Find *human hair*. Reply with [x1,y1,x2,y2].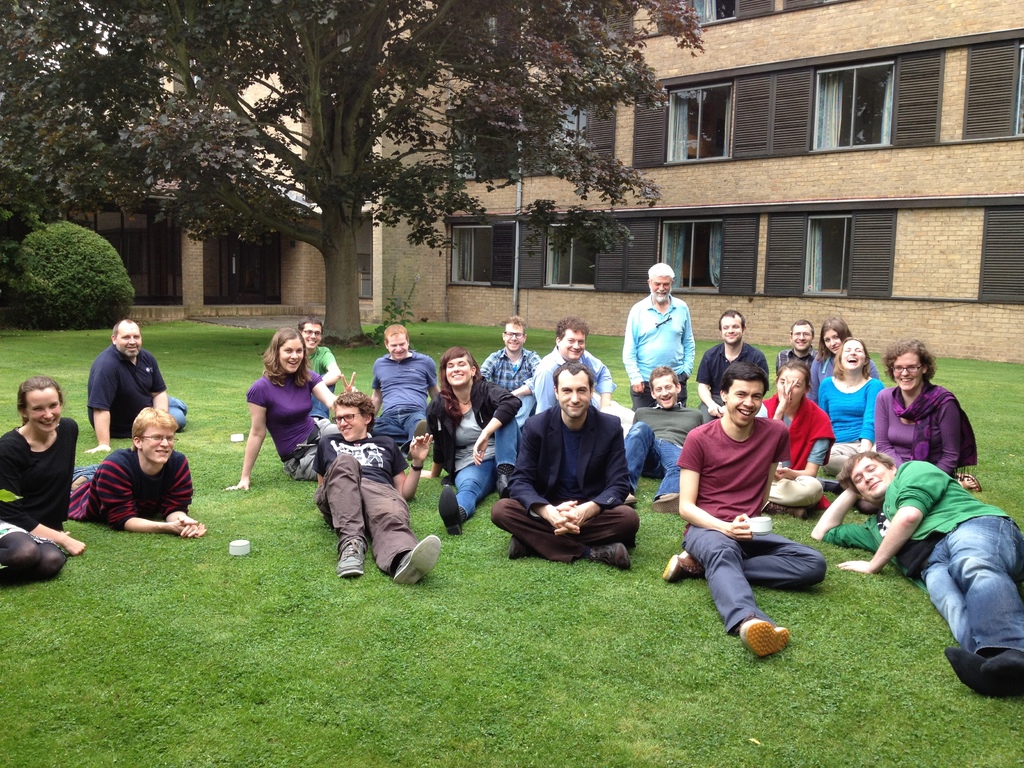
[335,388,376,430].
